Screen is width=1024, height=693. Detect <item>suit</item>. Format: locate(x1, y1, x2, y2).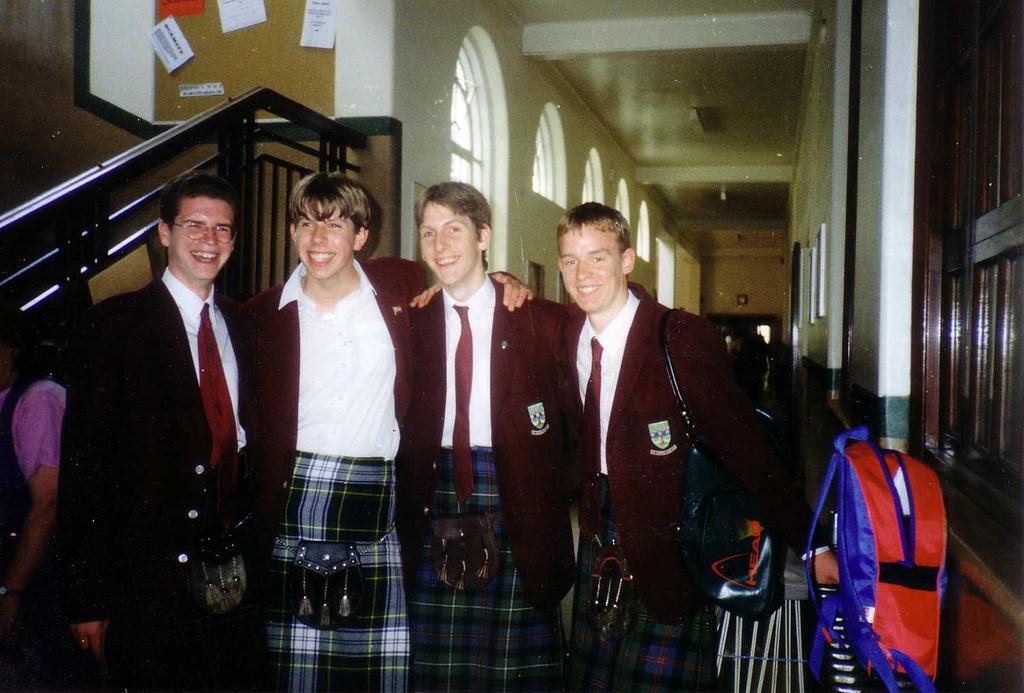
locate(555, 276, 832, 626).
